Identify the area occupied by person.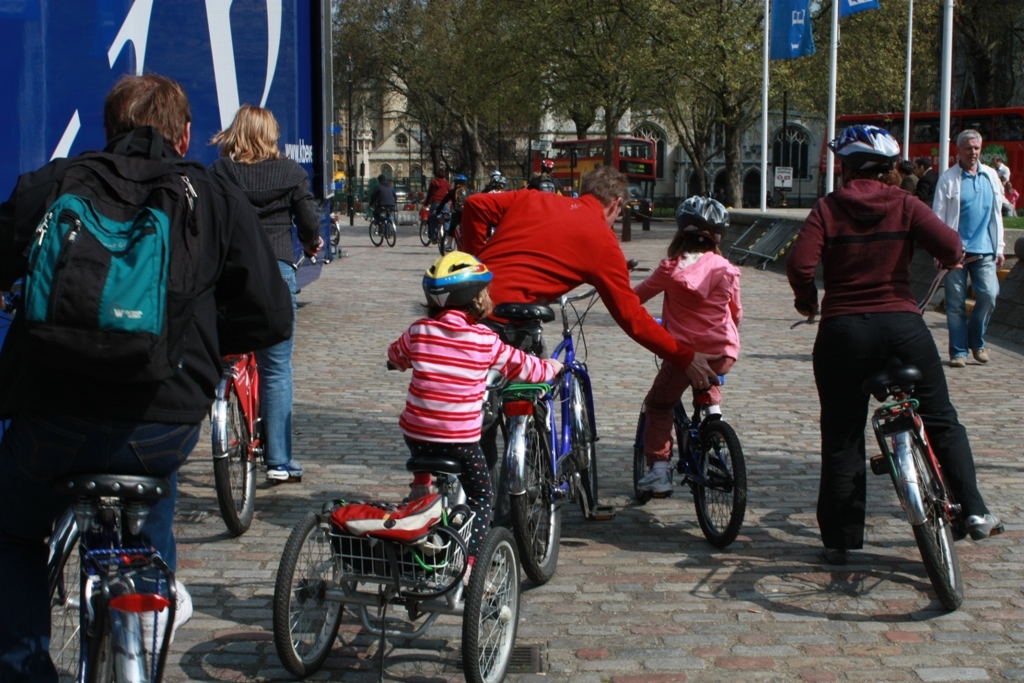
Area: 211,106,323,478.
